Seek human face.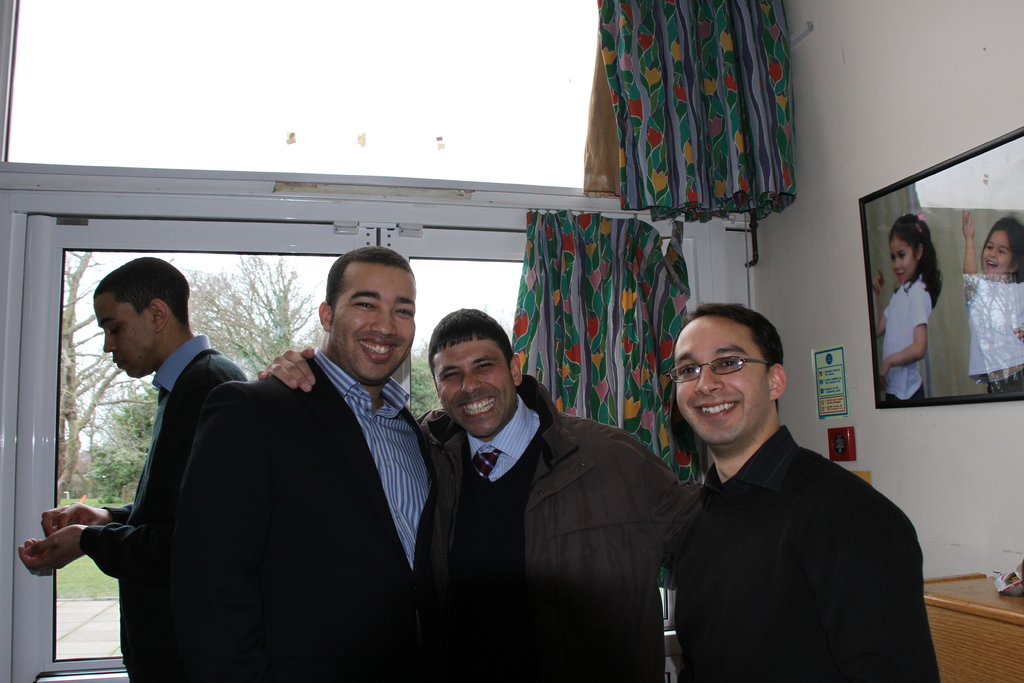
BBox(332, 264, 415, 382).
